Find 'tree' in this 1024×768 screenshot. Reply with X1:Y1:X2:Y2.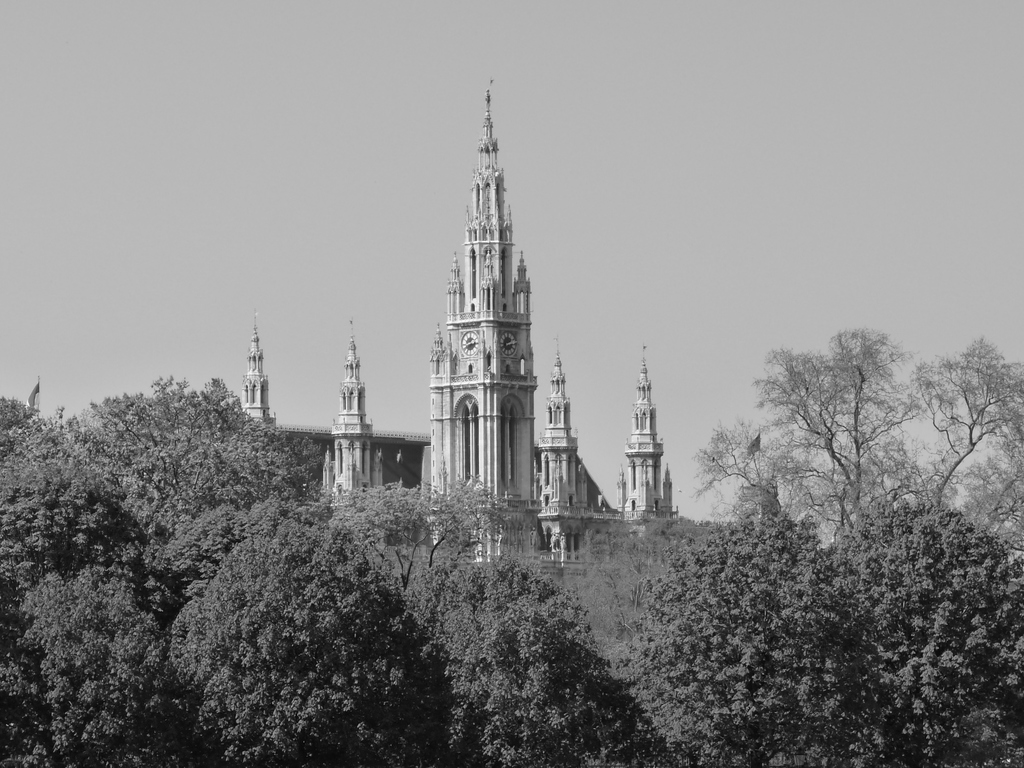
692:427:796:528.
